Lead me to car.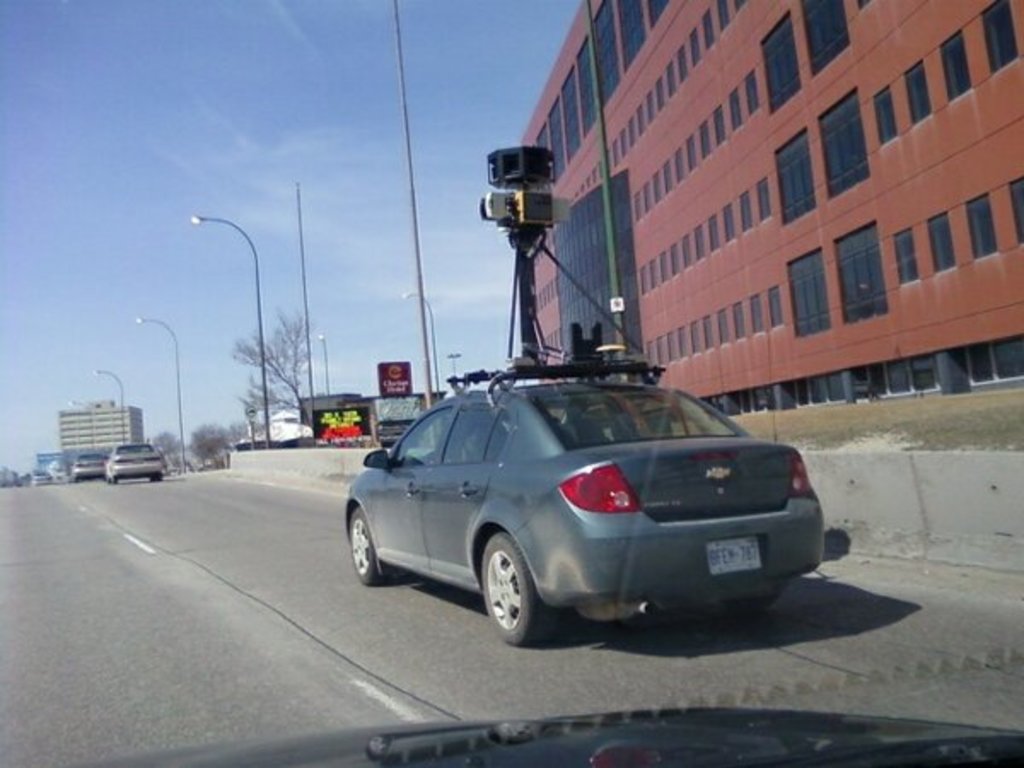
Lead to bbox(101, 442, 162, 485).
